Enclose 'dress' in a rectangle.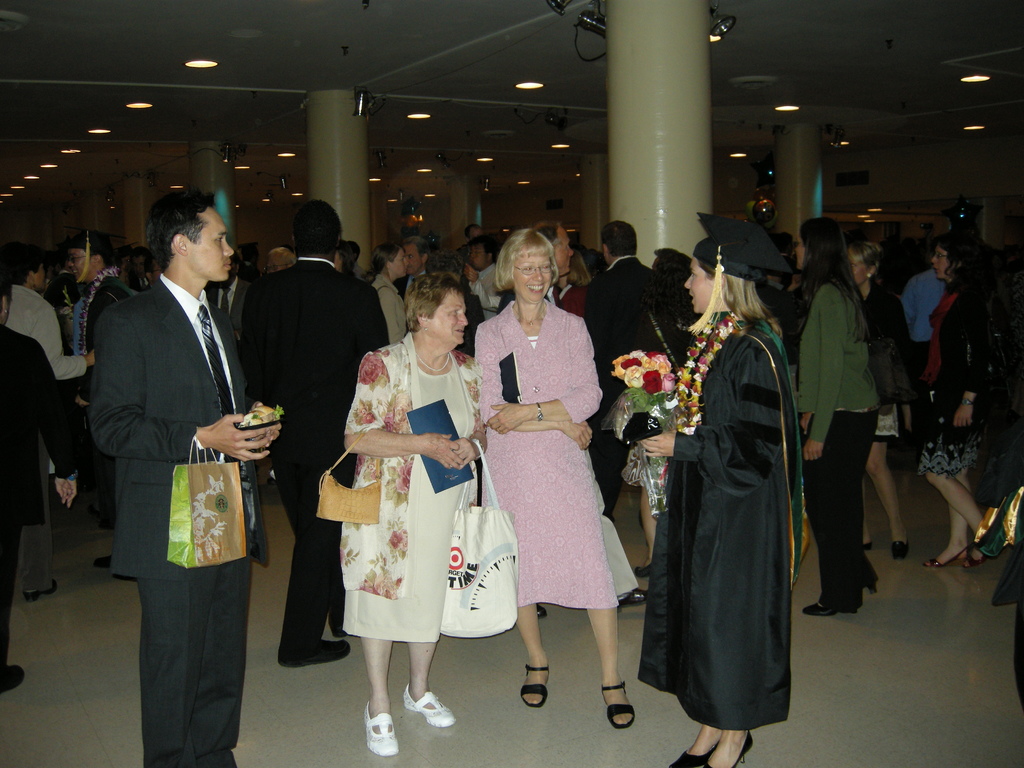
(472,298,616,605).
